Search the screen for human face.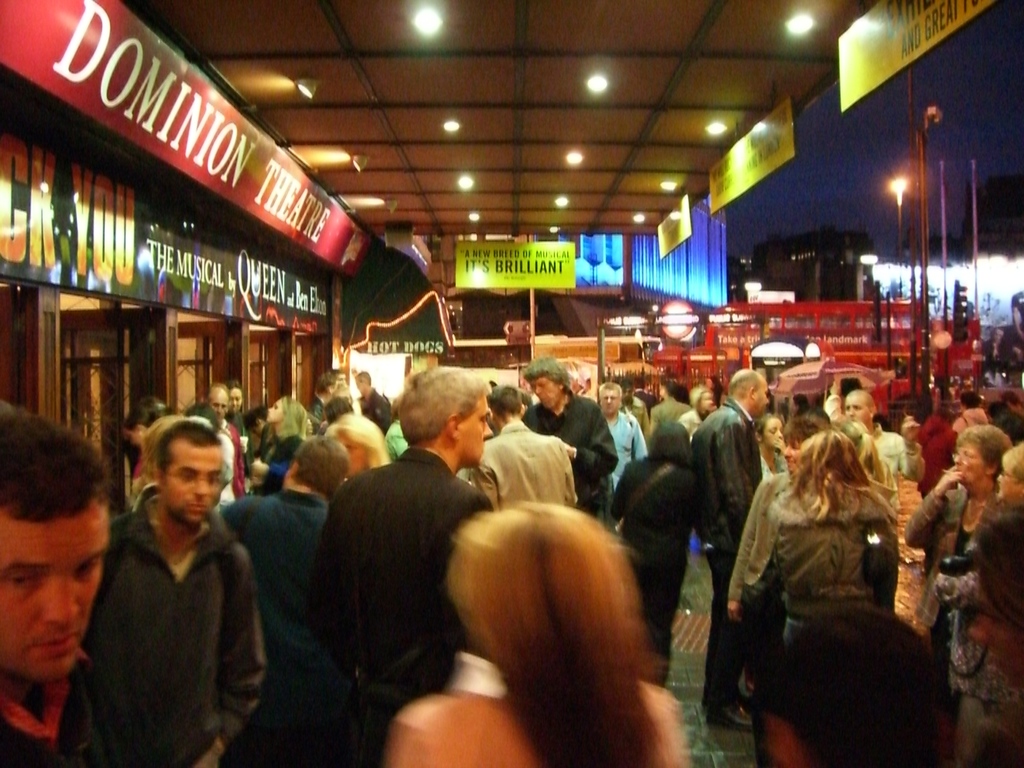
Found at 456/393/489/465.
